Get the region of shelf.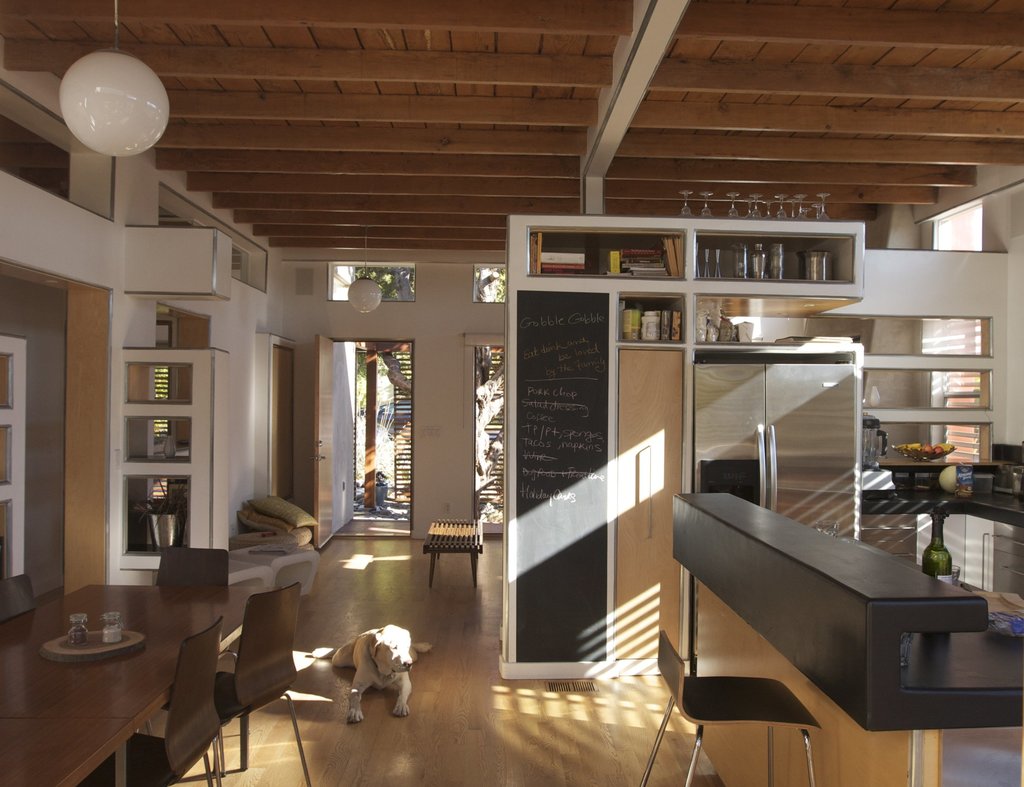
124:365:193:404.
